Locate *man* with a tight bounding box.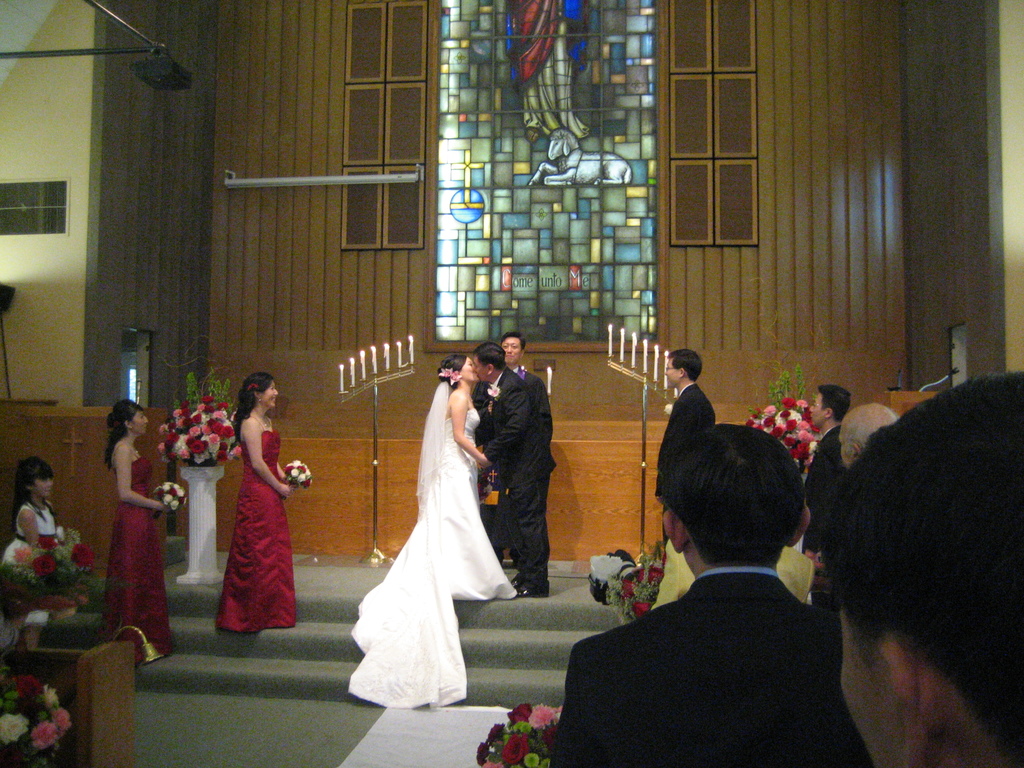
box(815, 400, 919, 636).
